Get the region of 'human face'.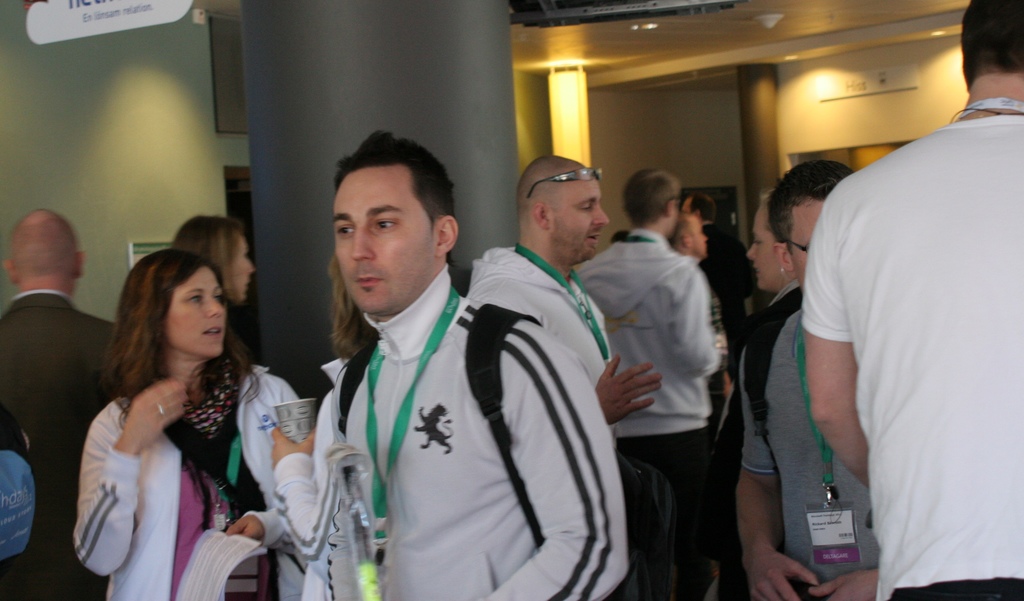
pyautogui.locateOnScreen(241, 238, 259, 300).
